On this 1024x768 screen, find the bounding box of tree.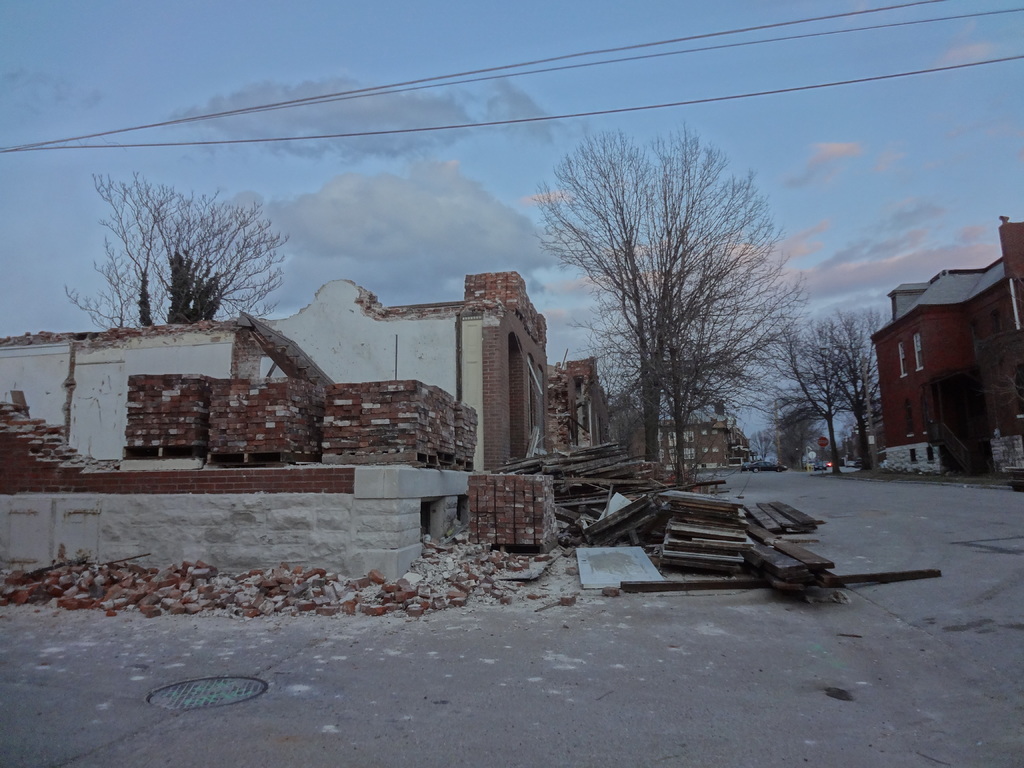
Bounding box: 769/316/849/474.
